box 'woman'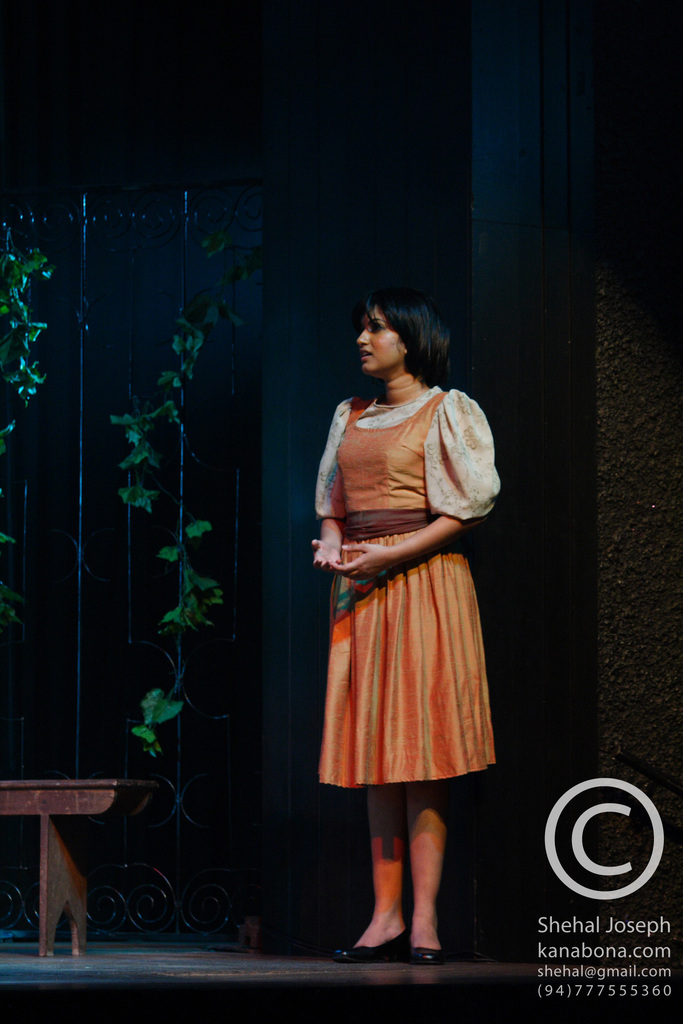
<bbox>294, 266, 516, 979</bbox>
